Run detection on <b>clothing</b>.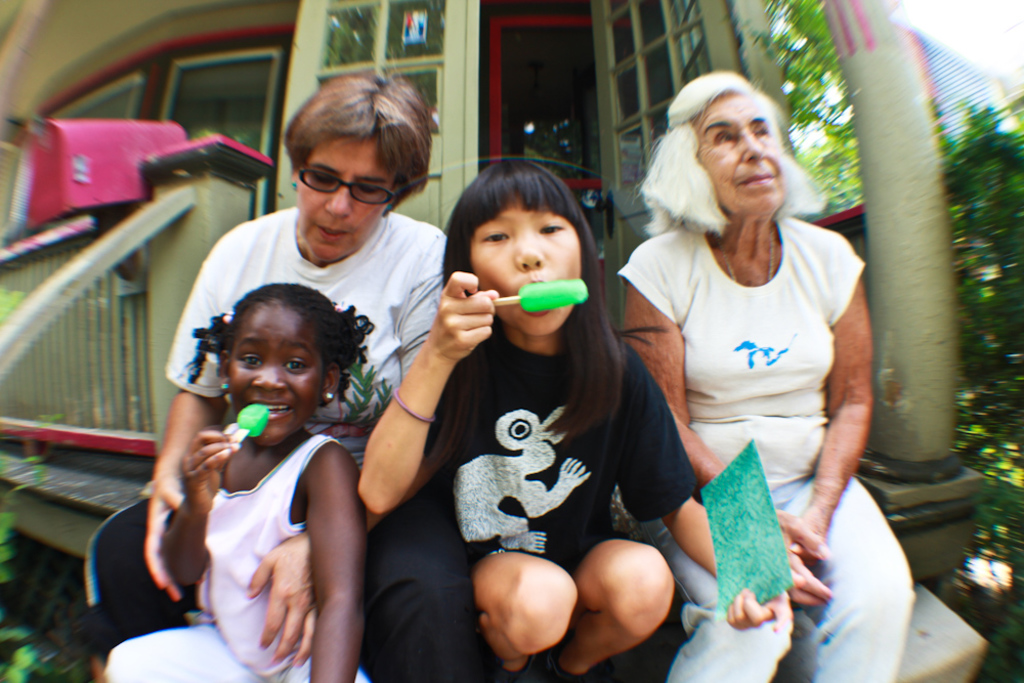
Result: 164, 388, 362, 650.
